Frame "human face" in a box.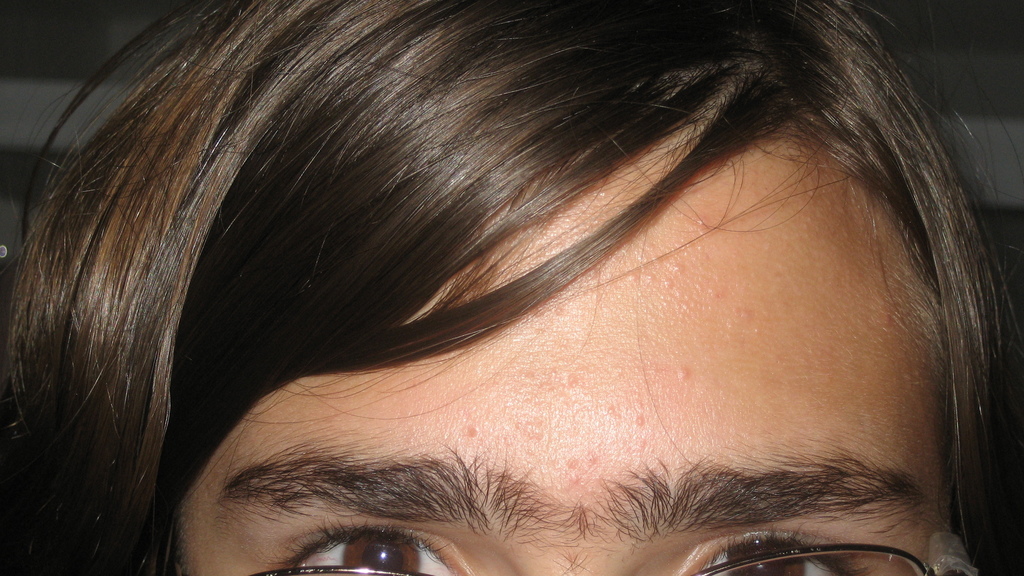
(175, 144, 950, 575).
